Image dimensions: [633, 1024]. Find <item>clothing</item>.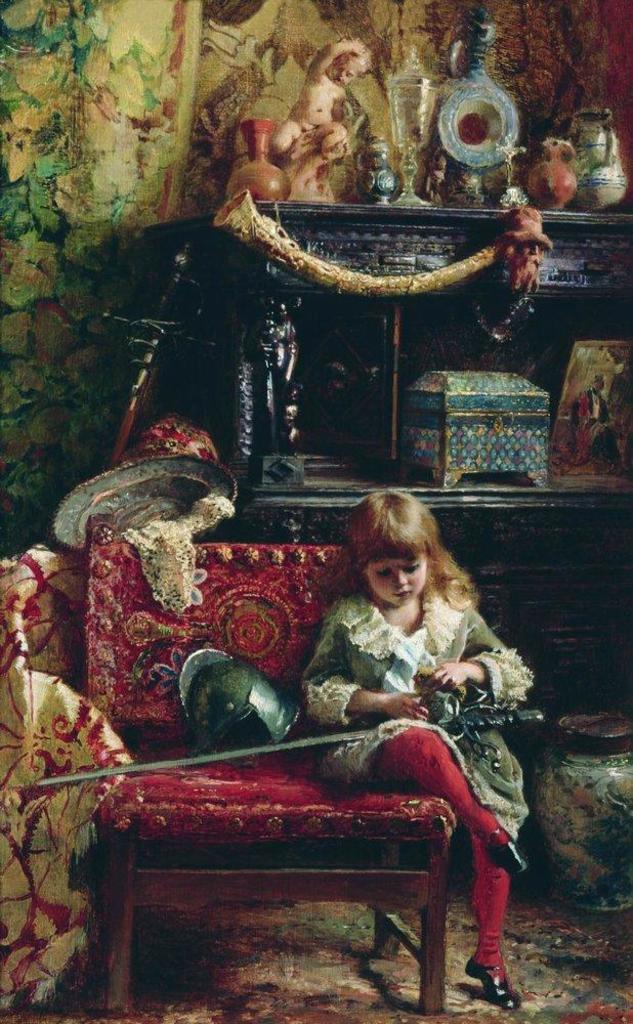
[x1=295, y1=554, x2=533, y2=896].
